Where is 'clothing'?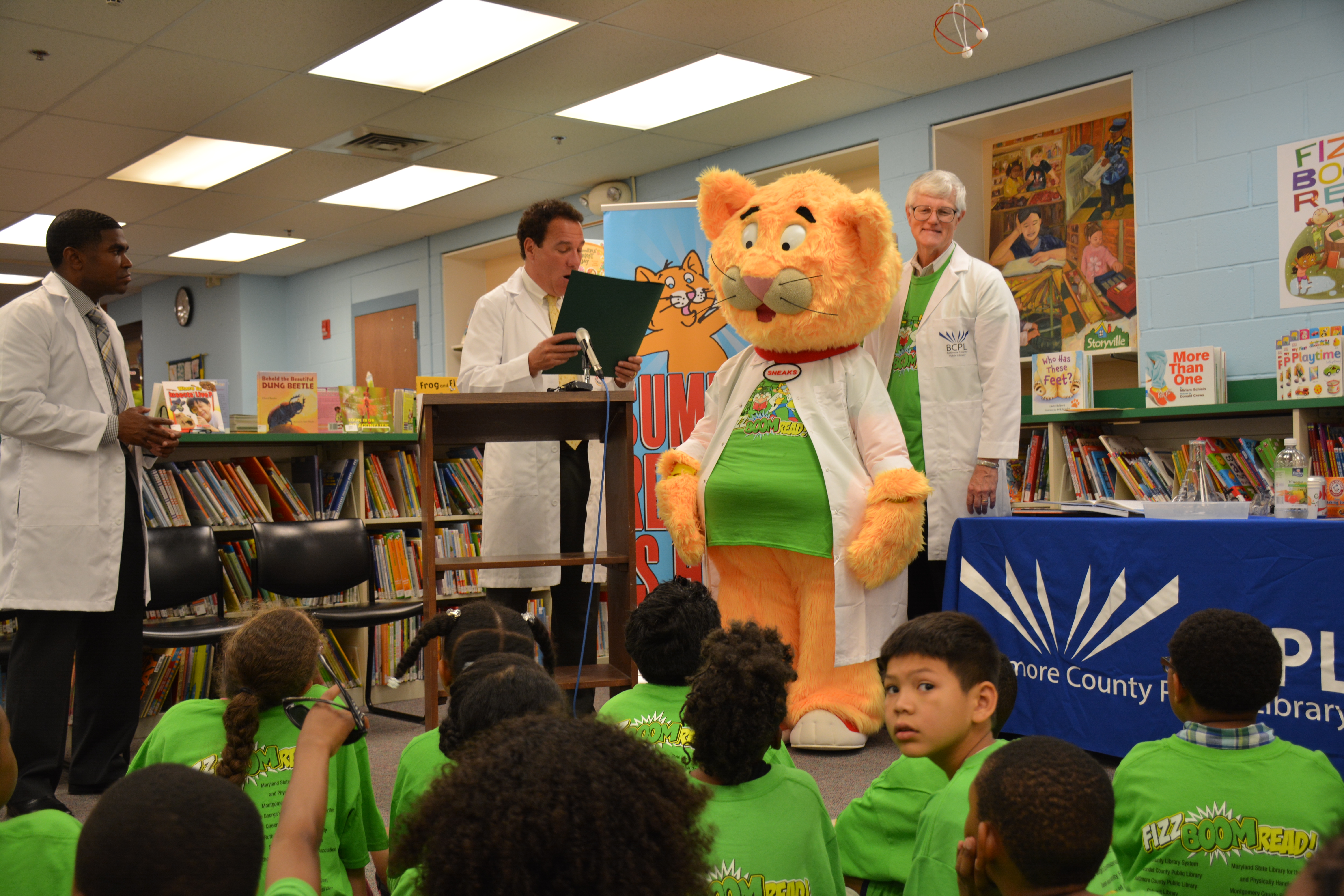
{"left": 202, "top": 56, "right": 230, "bottom": 139}.
